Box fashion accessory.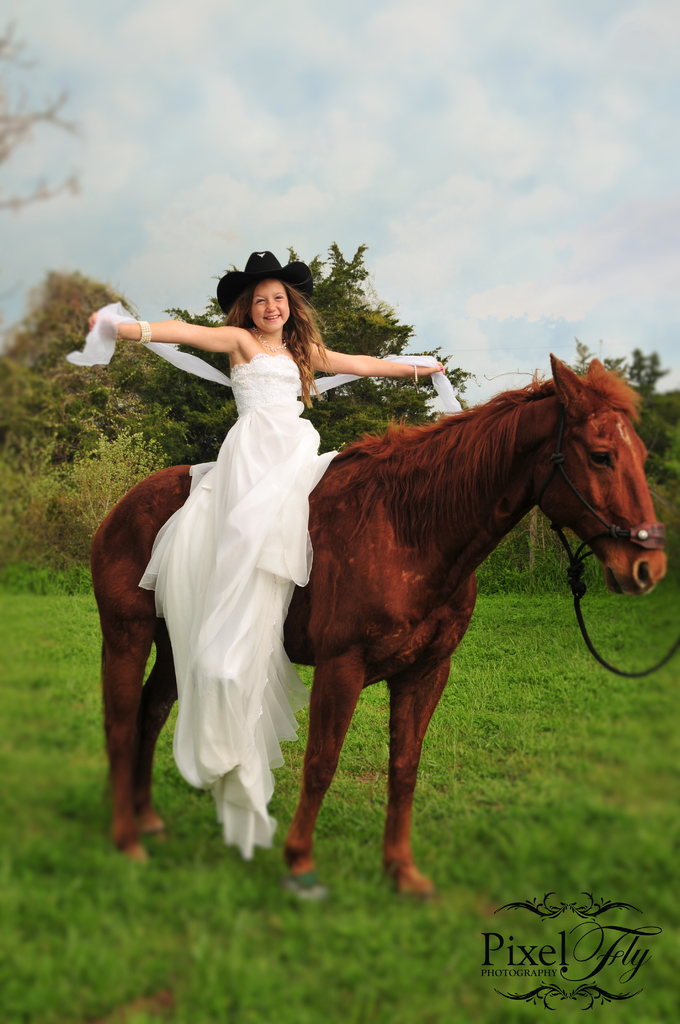
region(140, 318, 154, 351).
